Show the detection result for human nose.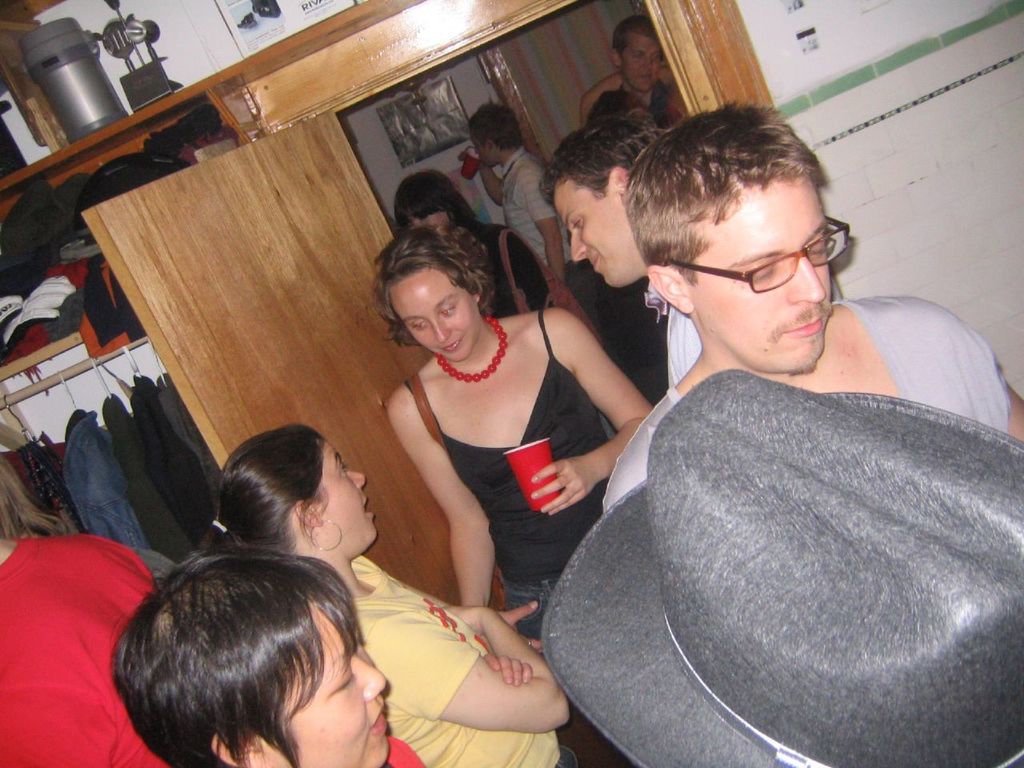
region(433, 314, 448, 345).
